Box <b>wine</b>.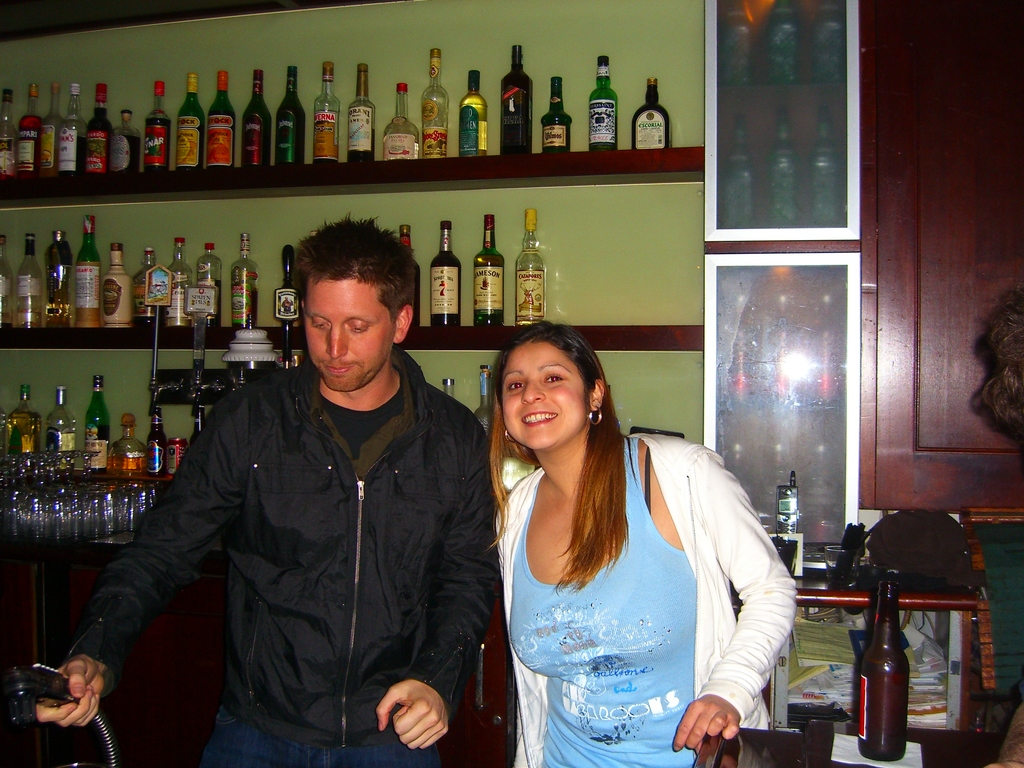
l=270, t=248, r=301, b=326.
